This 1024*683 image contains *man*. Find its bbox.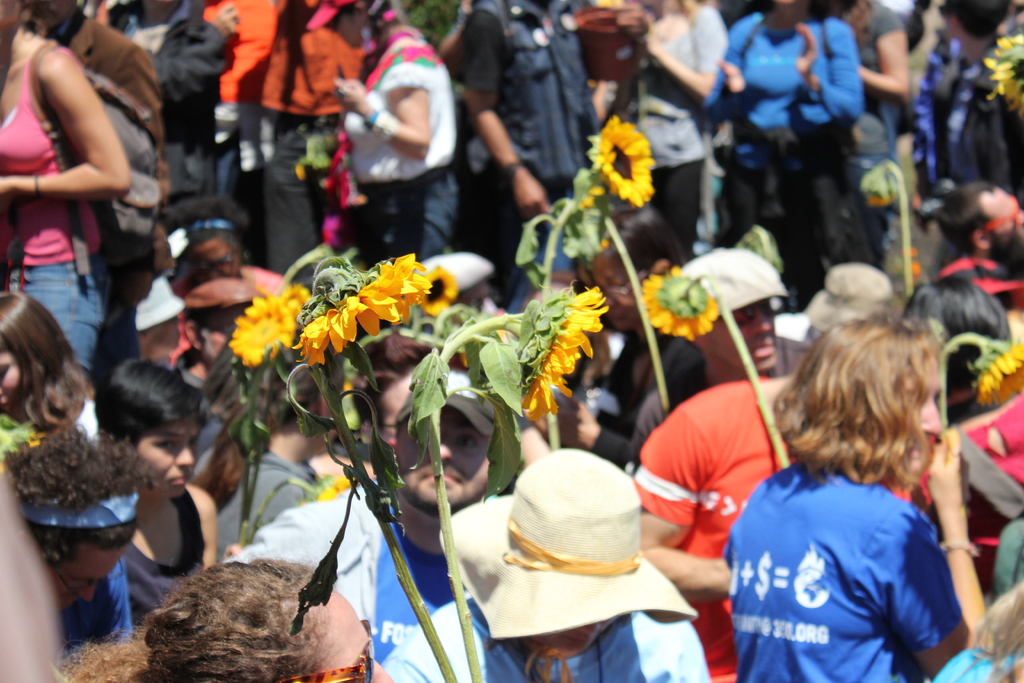
164,304,242,398.
